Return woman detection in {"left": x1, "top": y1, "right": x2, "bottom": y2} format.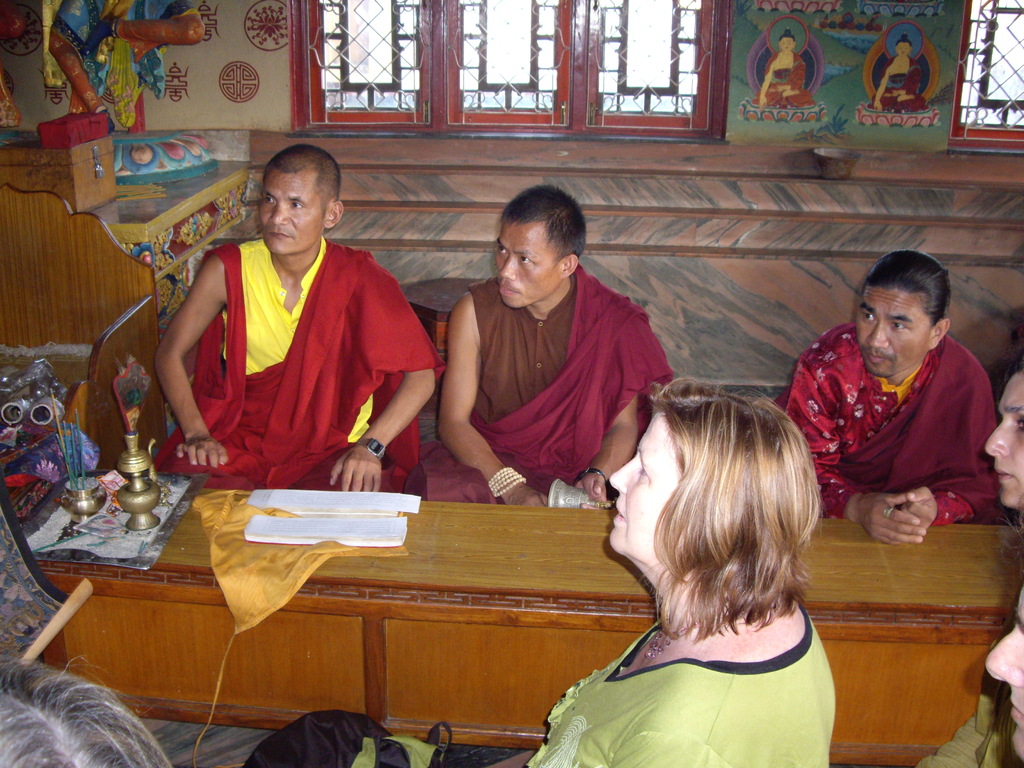
{"left": 540, "top": 349, "right": 861, "bottom": 751}.
